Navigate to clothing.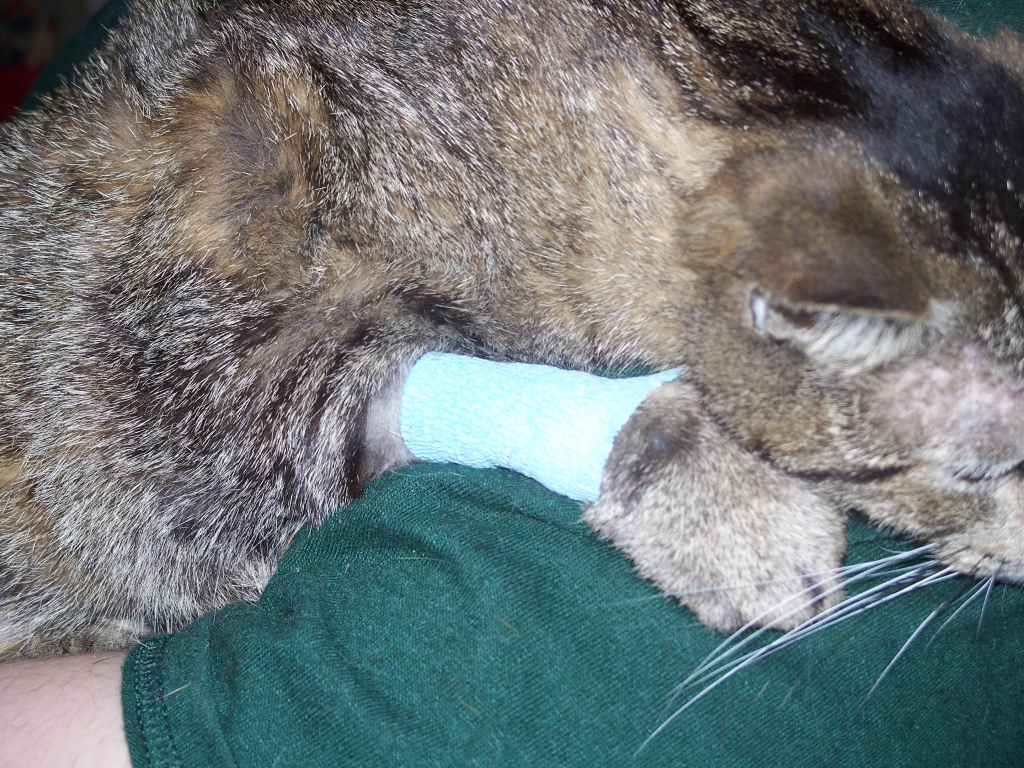
Navigation target: <region>124, 462, 1023, 767</region>.
